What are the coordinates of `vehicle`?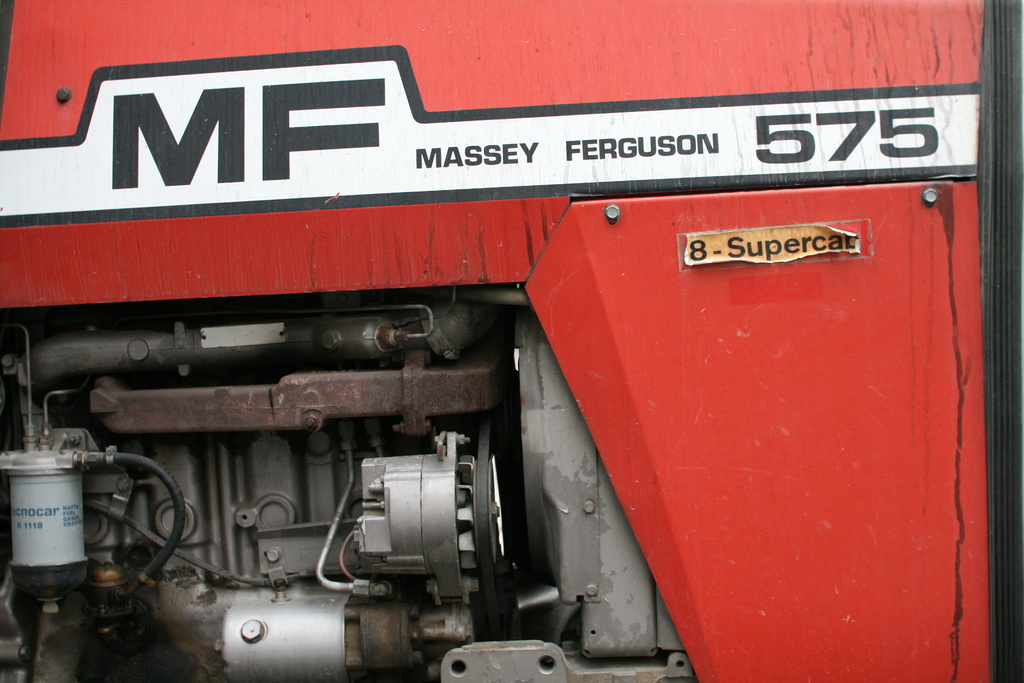
<region>0, 0, 1023, 682</region>.
